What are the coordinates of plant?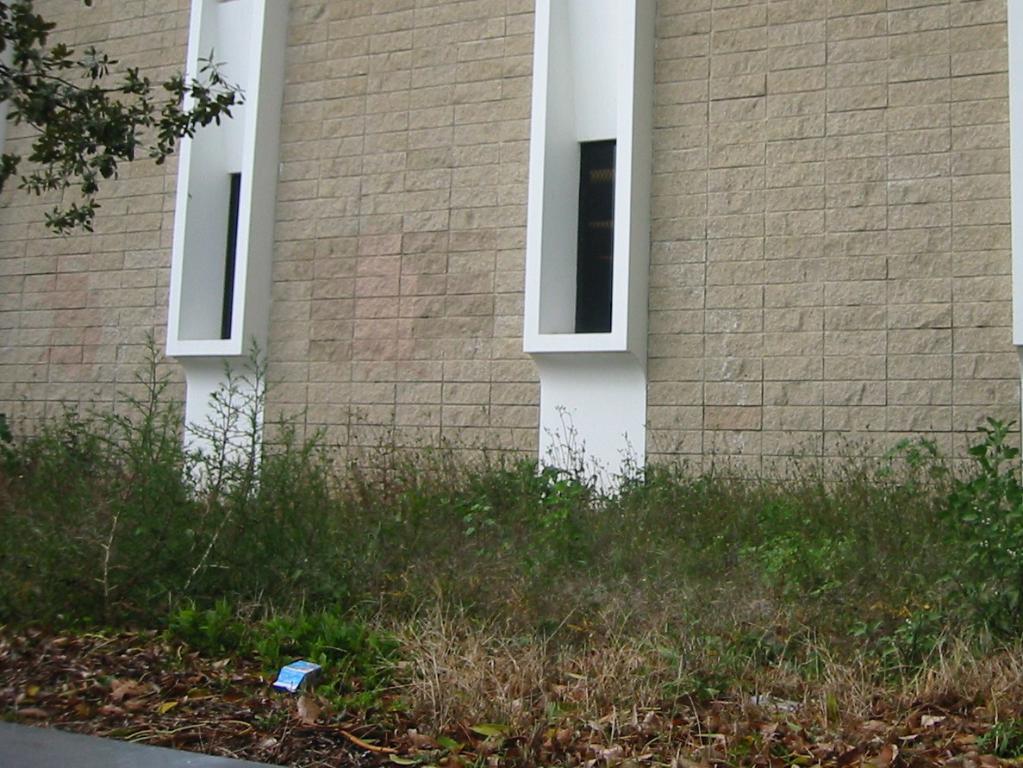
(x1=717, y1=727, x2=755, y2=767).
